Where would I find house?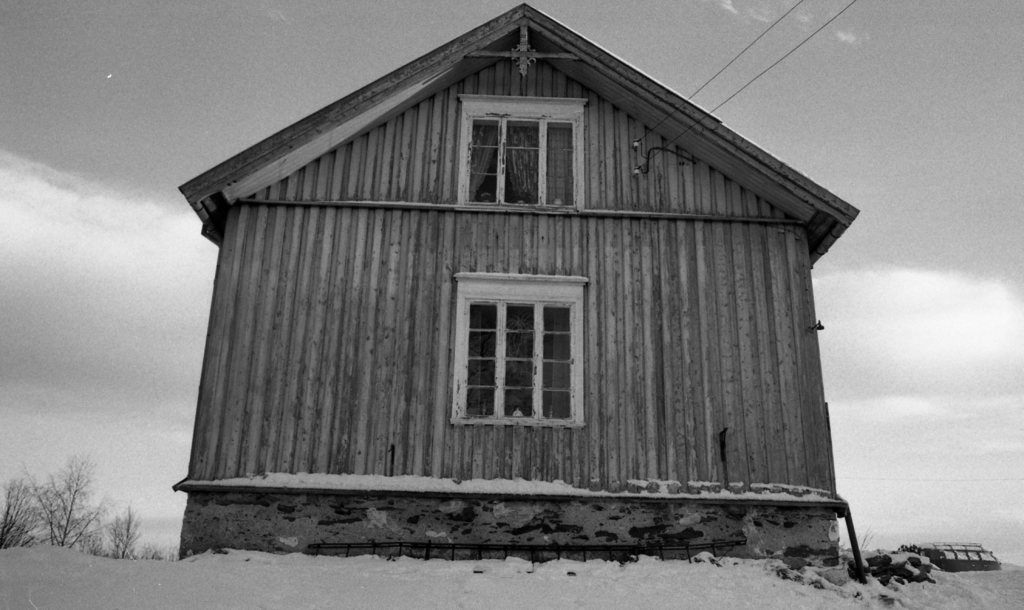
At detection(177, 3, 870, 591).
